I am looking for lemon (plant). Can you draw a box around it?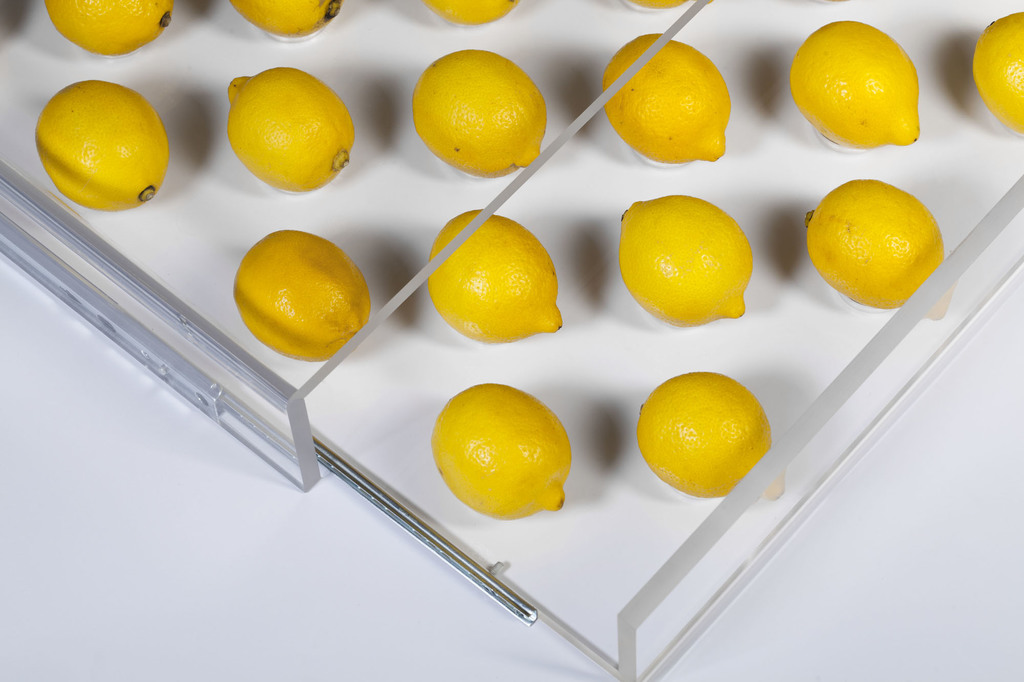
Sure, the bounding box is (x1=630, y1=0, x2=691, y2=12).
